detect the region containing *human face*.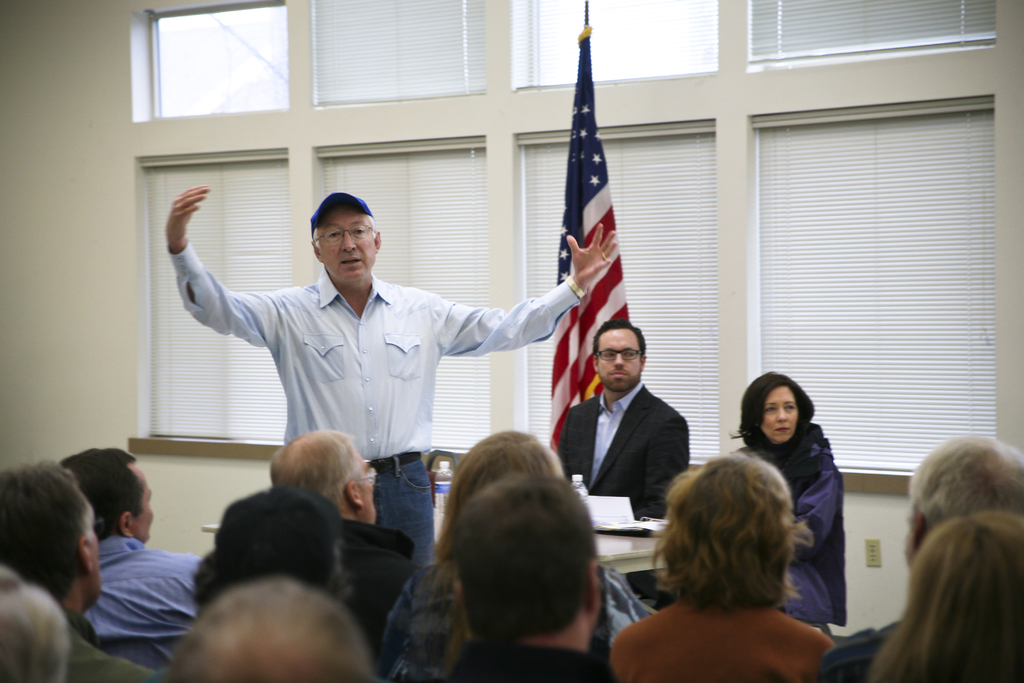
detection(316, 207, 375, 278).
